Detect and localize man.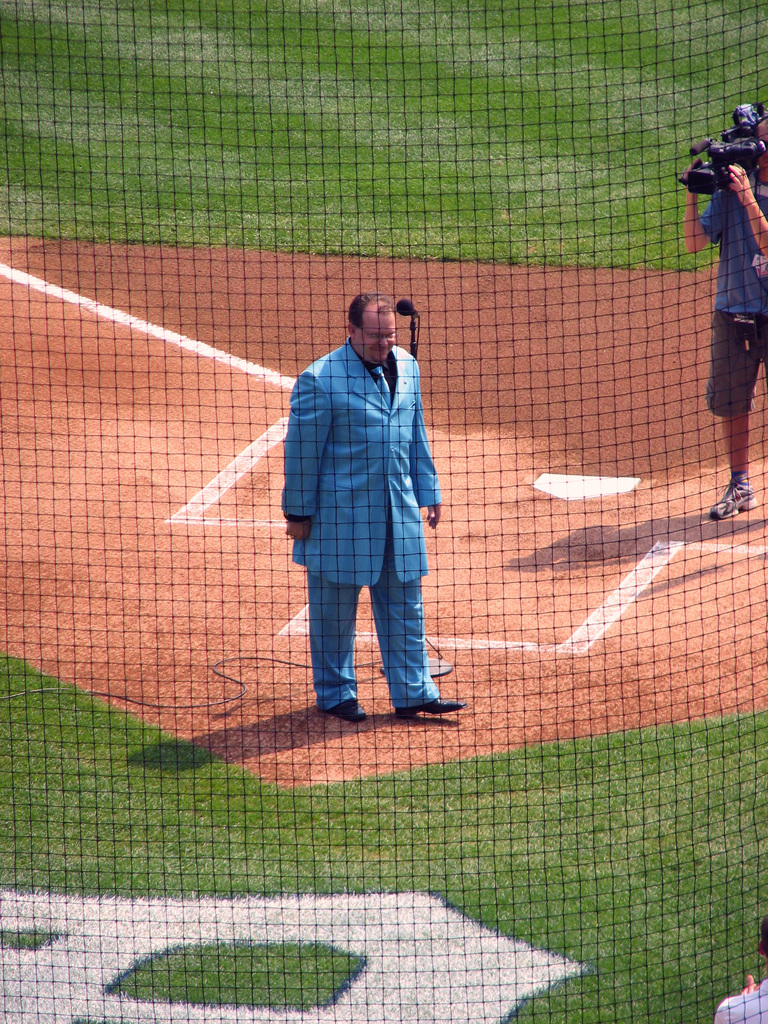
Localized at bbox(683, 112, 762, 522).
